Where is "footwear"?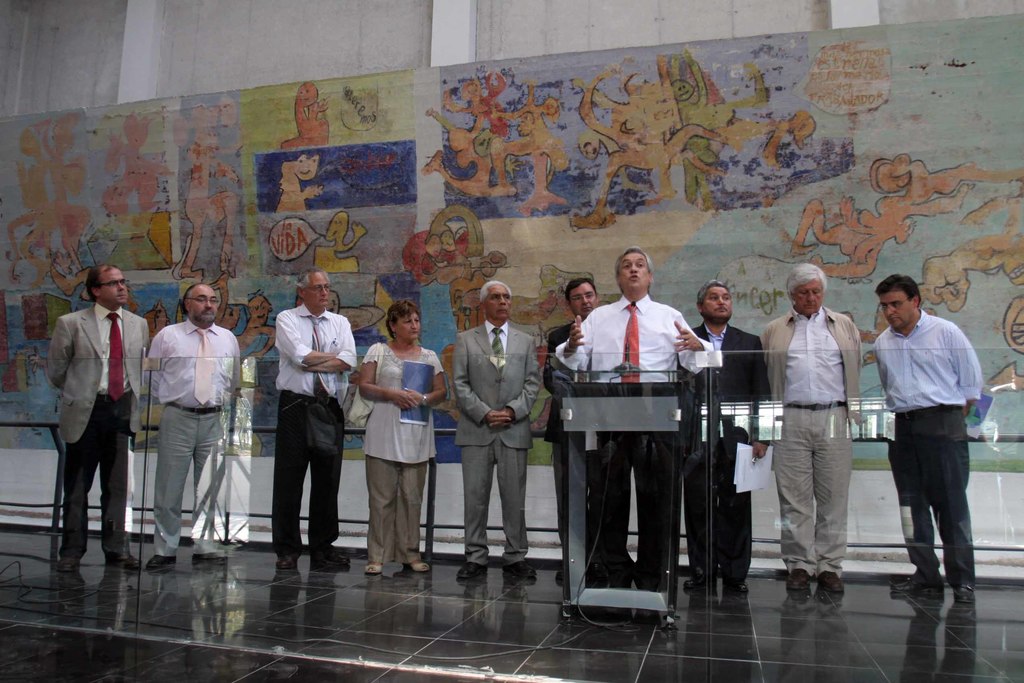
(192, 554, 228, 563).
